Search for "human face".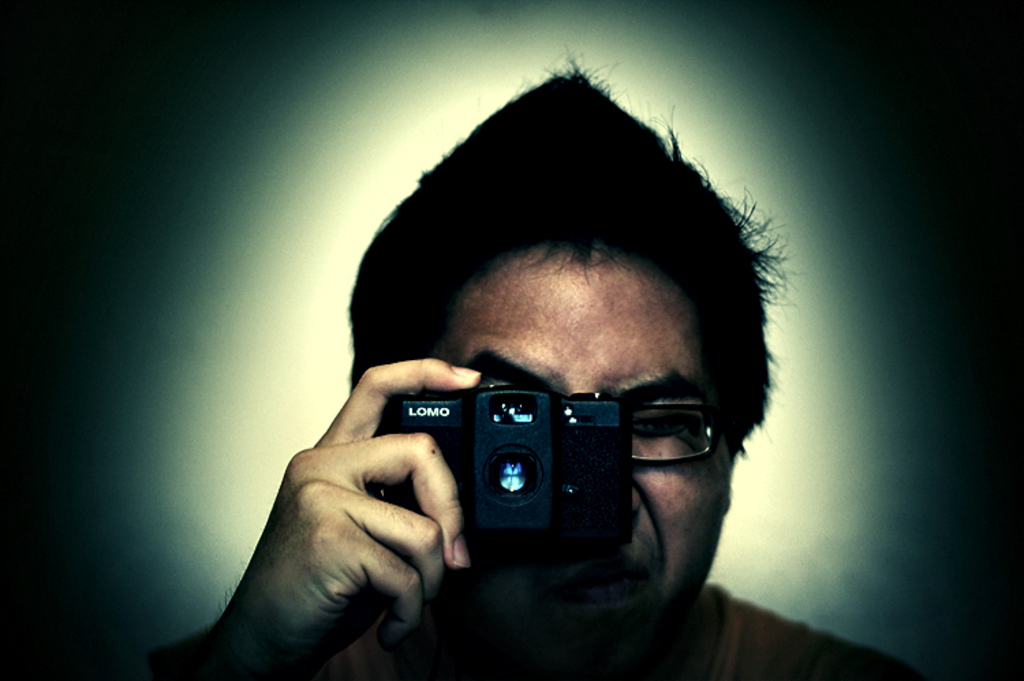
Found at detection(423, 246, 728, 680).
